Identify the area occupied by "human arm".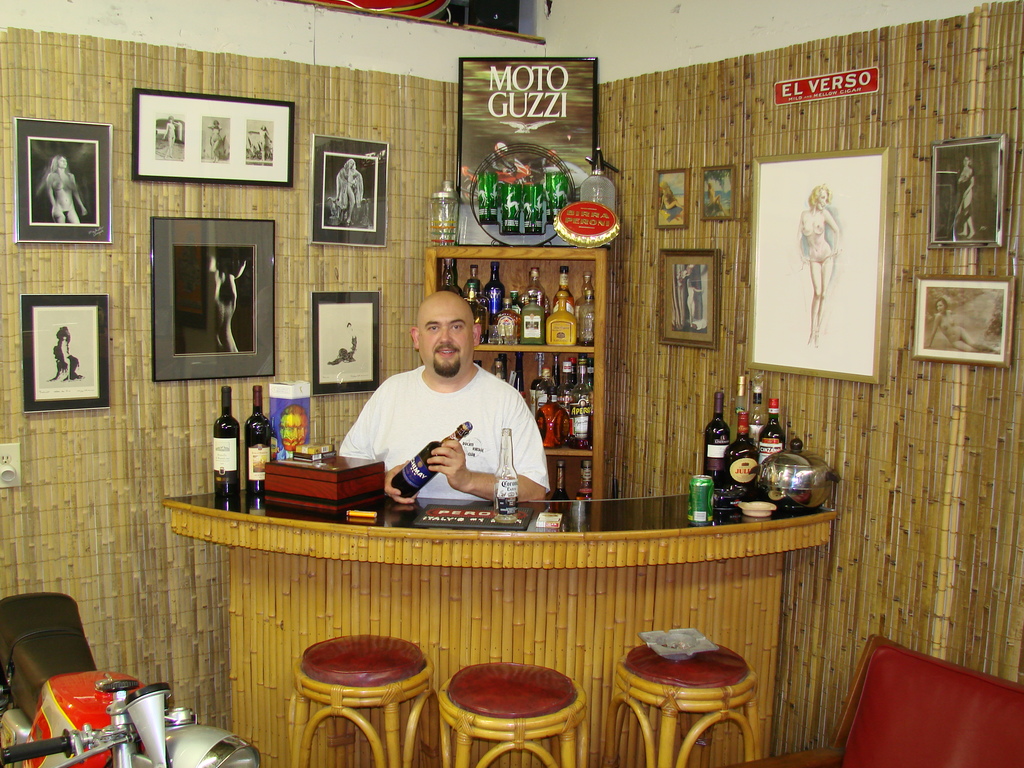
Area: <region>333, 381, 418, 504</region>.
